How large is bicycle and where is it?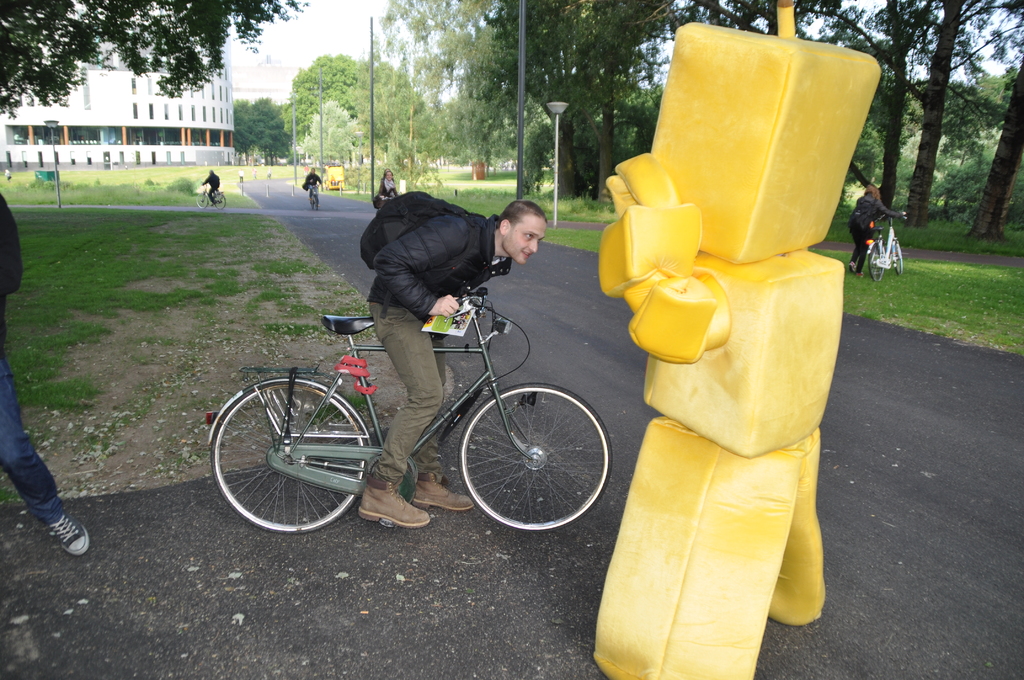
Bounding box: pyautogui.locateOnScreen(193, 185, 223, 209).
